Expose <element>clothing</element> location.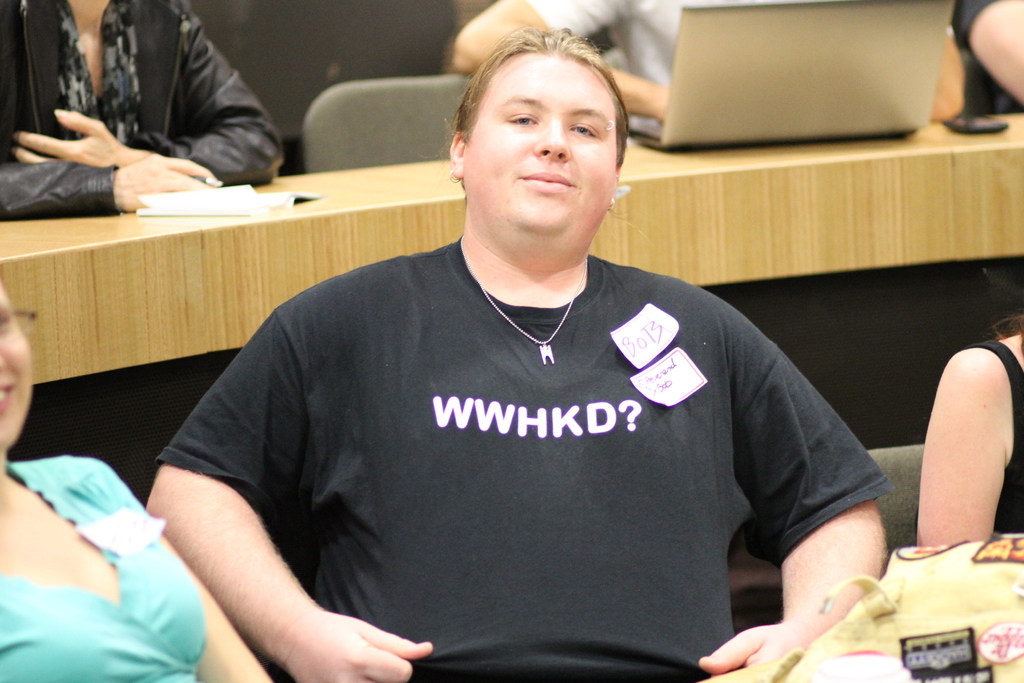
Exposed at bbox=[0, 453, 212, 682].
